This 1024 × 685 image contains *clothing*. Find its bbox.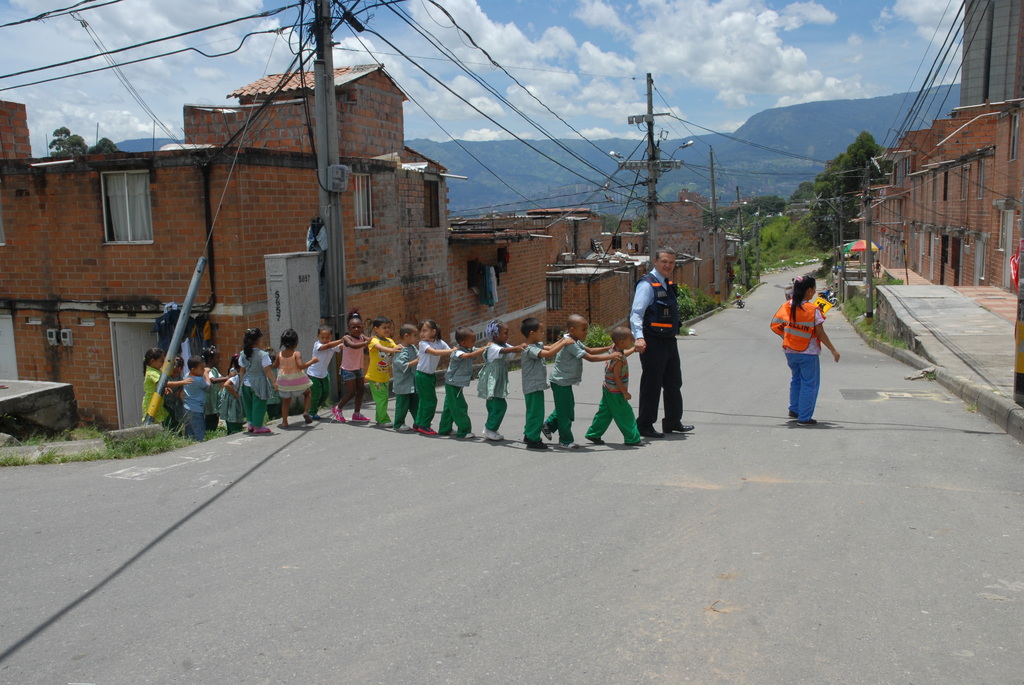
<bbox>517, 342, 554, 441</bbox>.
